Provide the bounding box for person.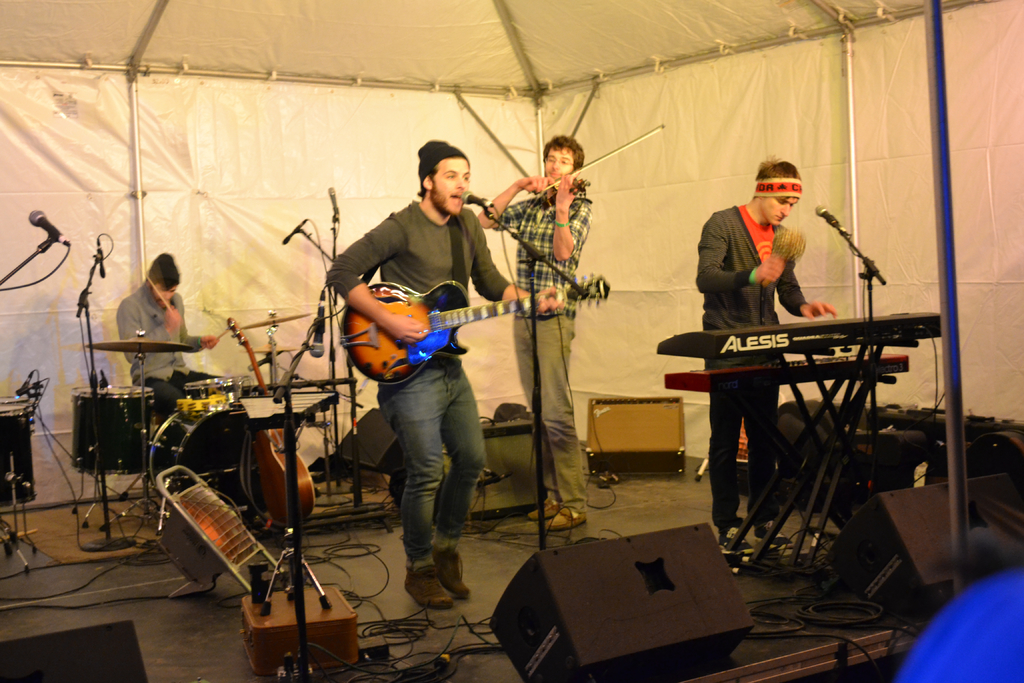
678 161 844 575.
